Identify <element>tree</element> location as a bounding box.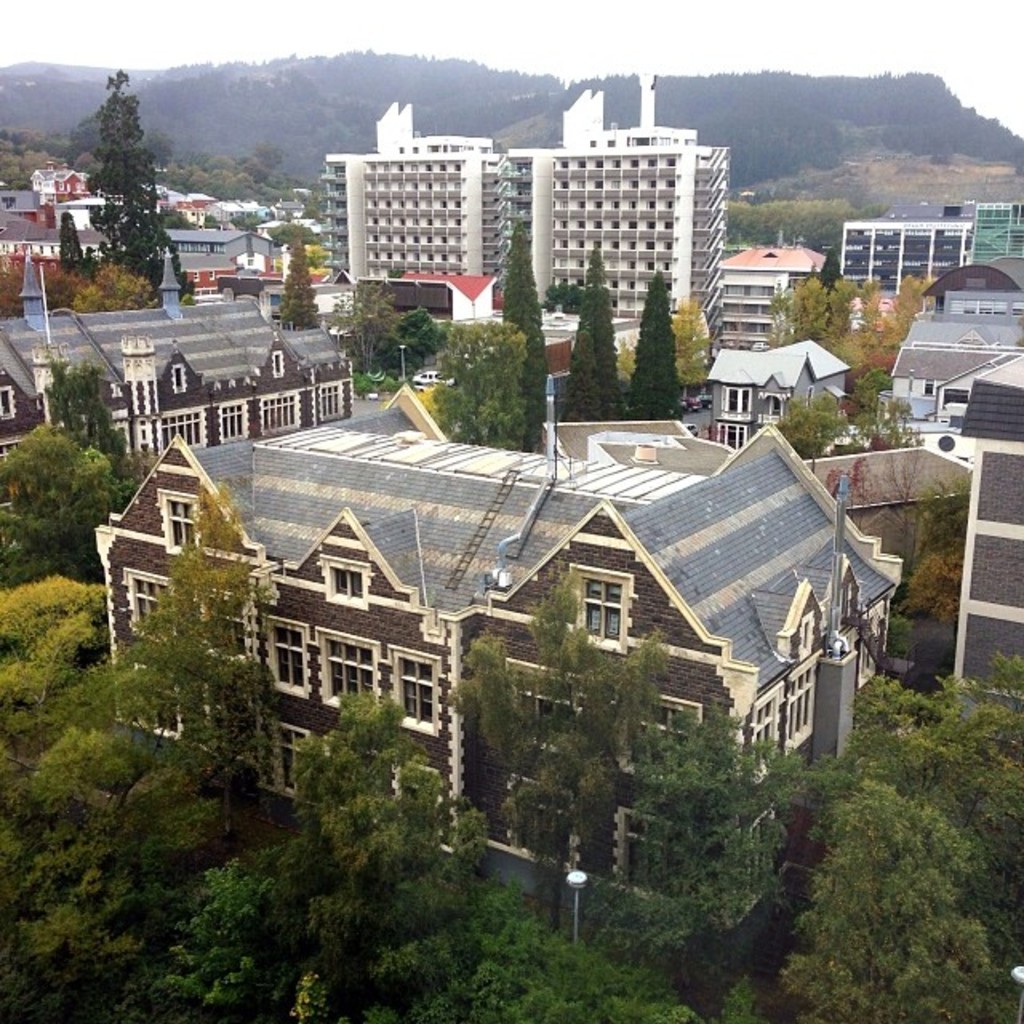
54:371:133:466.
